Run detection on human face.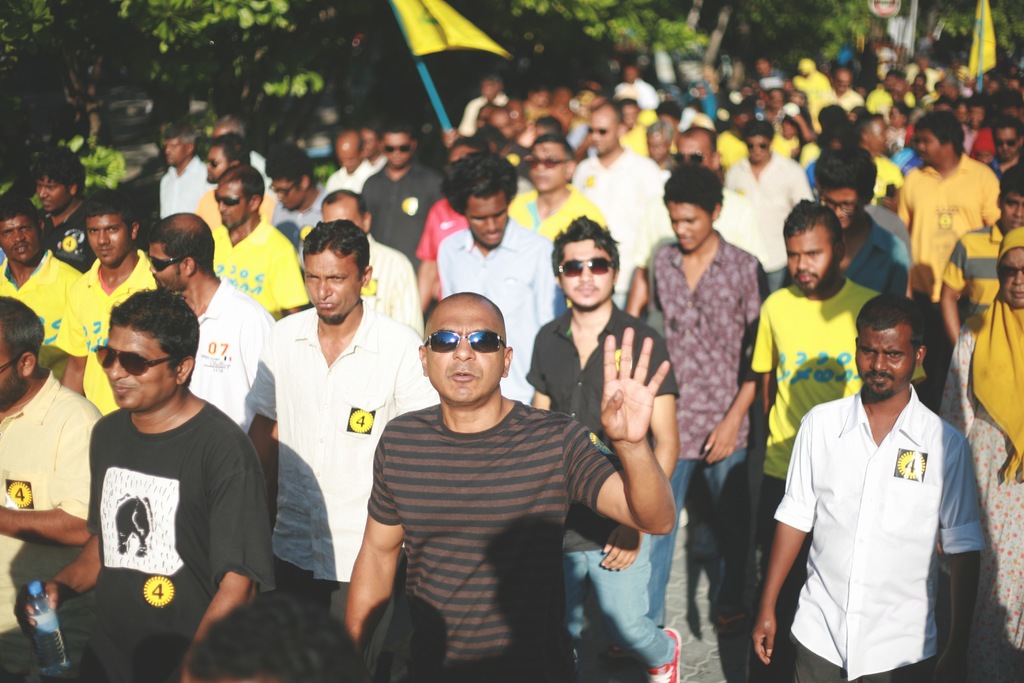
Result: [left=266, top=176, right=301, bottom=204].
